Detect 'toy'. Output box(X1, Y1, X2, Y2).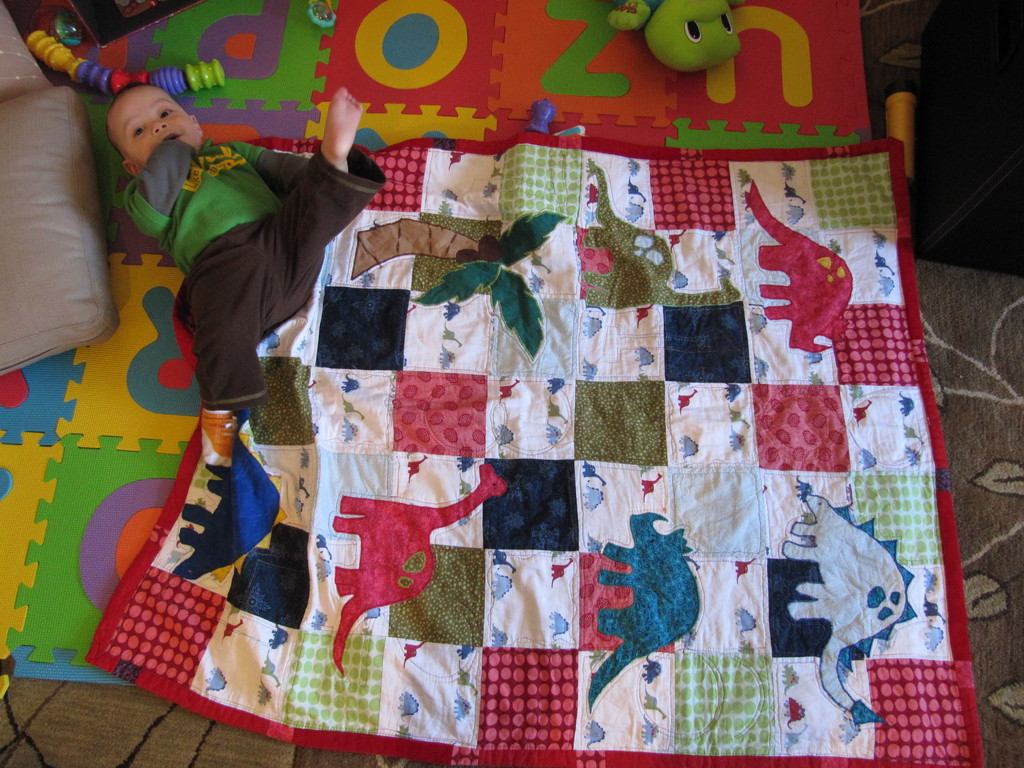
box(606, 0, 744, 74).
